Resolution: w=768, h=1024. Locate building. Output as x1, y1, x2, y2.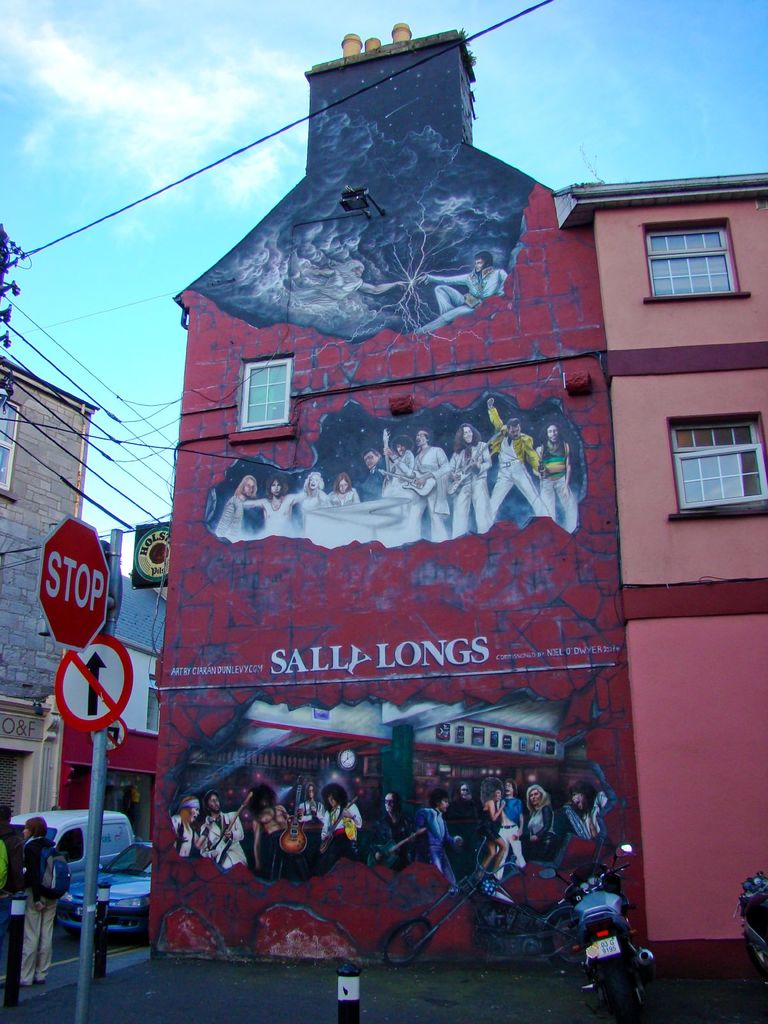
174, 29, 639, 959.
